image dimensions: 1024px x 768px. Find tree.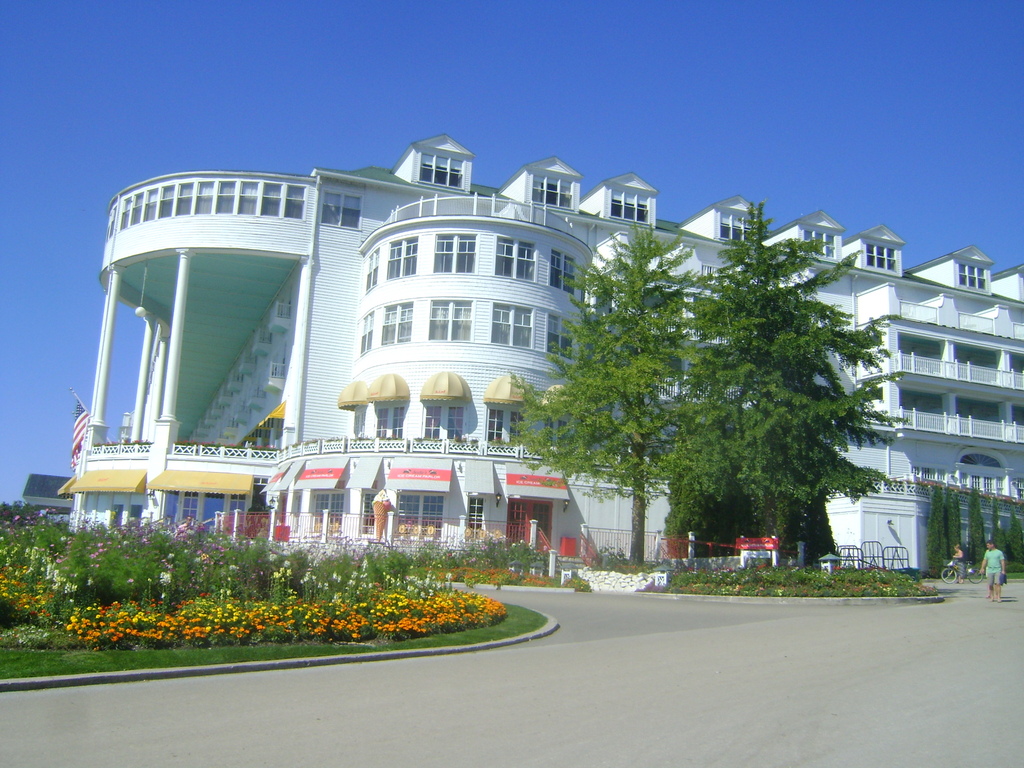
box=[491, 215, 698, 565].
